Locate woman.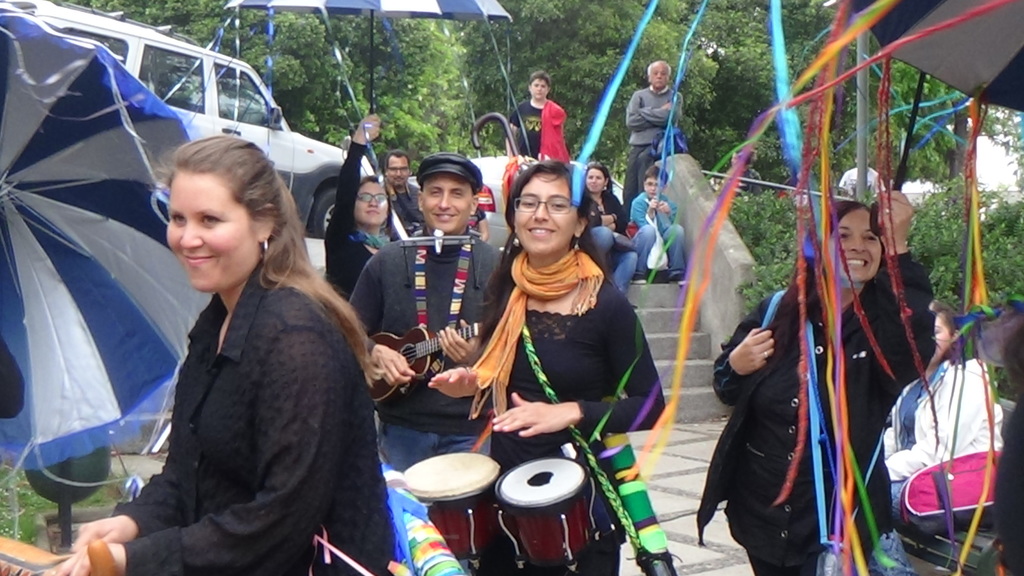
Bounding box: bbox=(325, 112, 422, 310).
